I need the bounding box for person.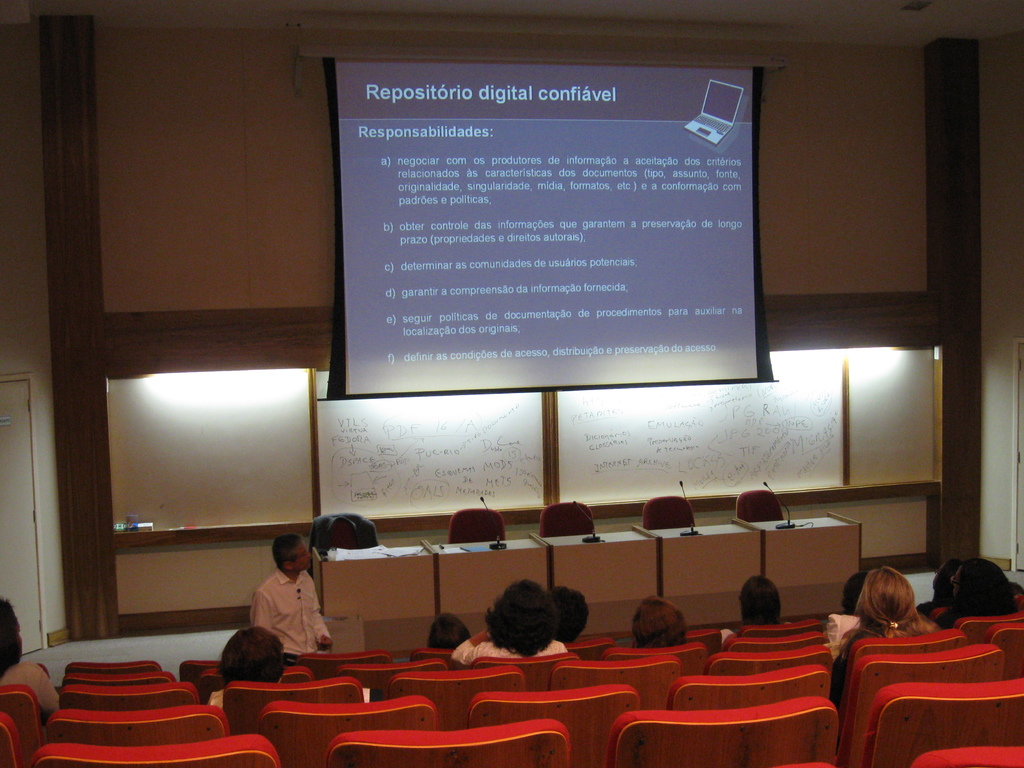
Here it is: {"left": 205, "top": 623, "right": 287, "bottom": 710}.
